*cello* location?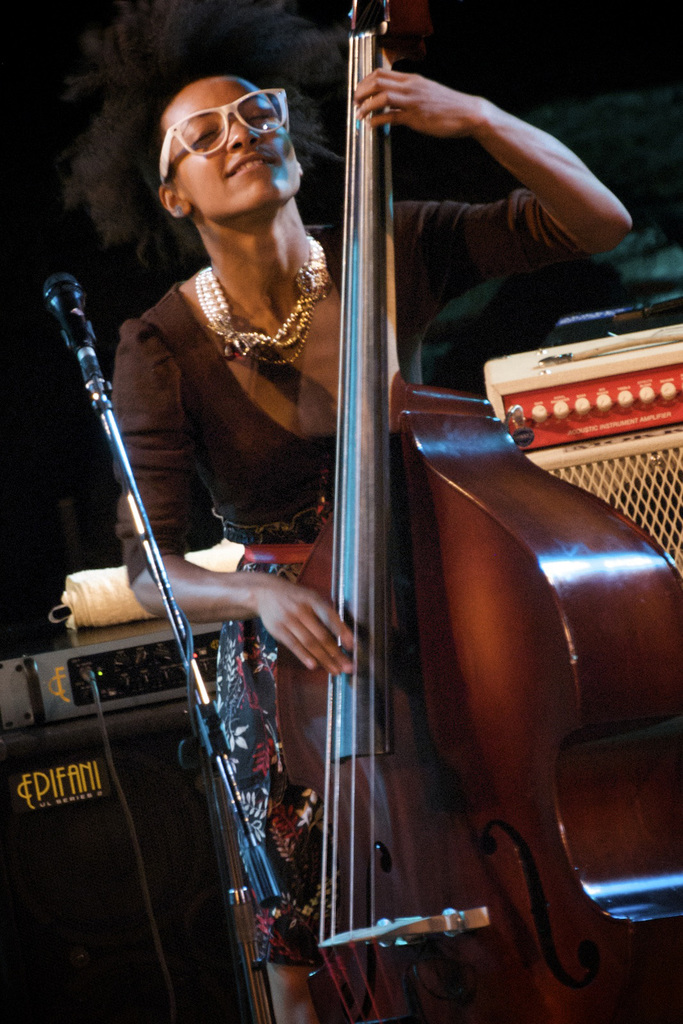
box(280, 3, 682, 1012)
